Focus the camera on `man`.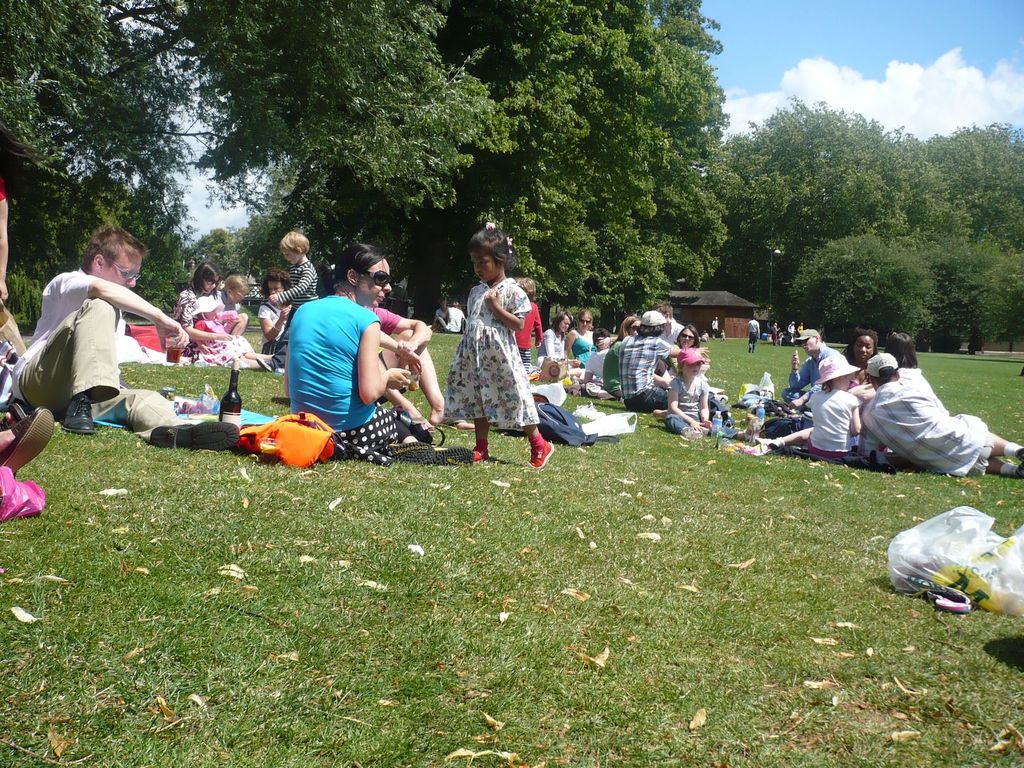
Focus region: select_region(650, 301, 685, 360).
